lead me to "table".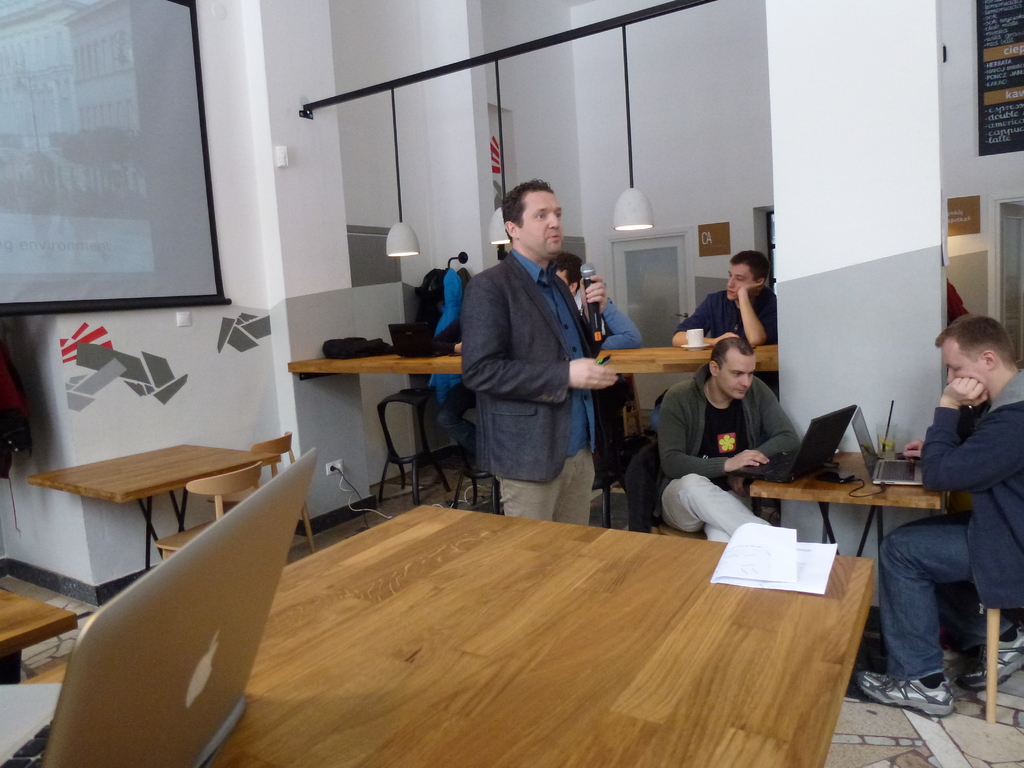
Lead to rect(210, 445, 941, 767).
